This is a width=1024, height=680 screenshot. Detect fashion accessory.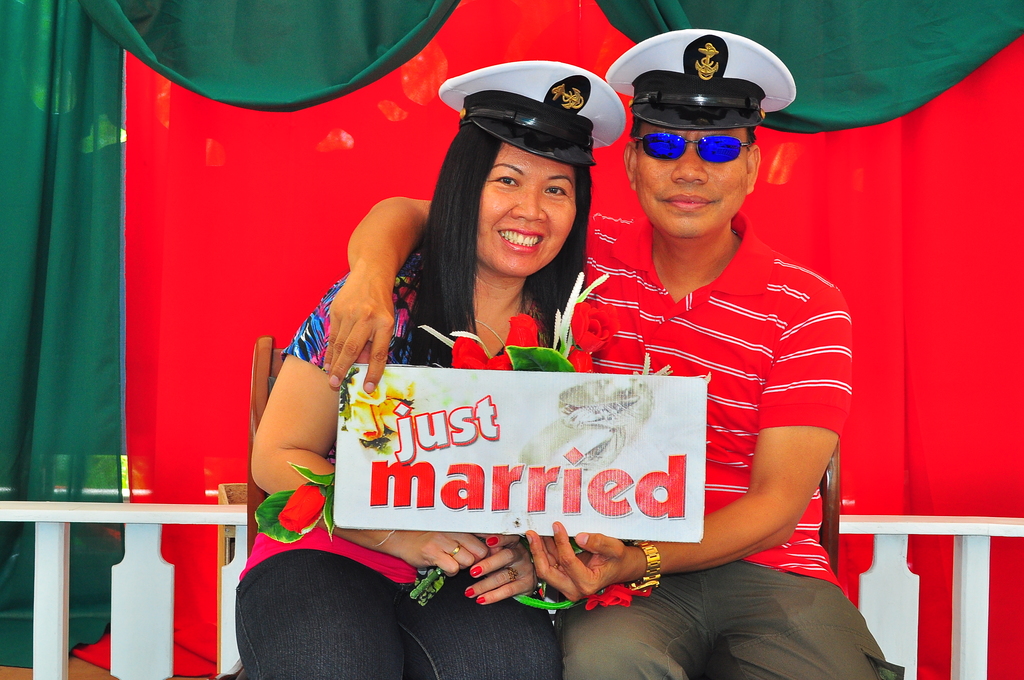
crop(506, 567, 518, 582).
